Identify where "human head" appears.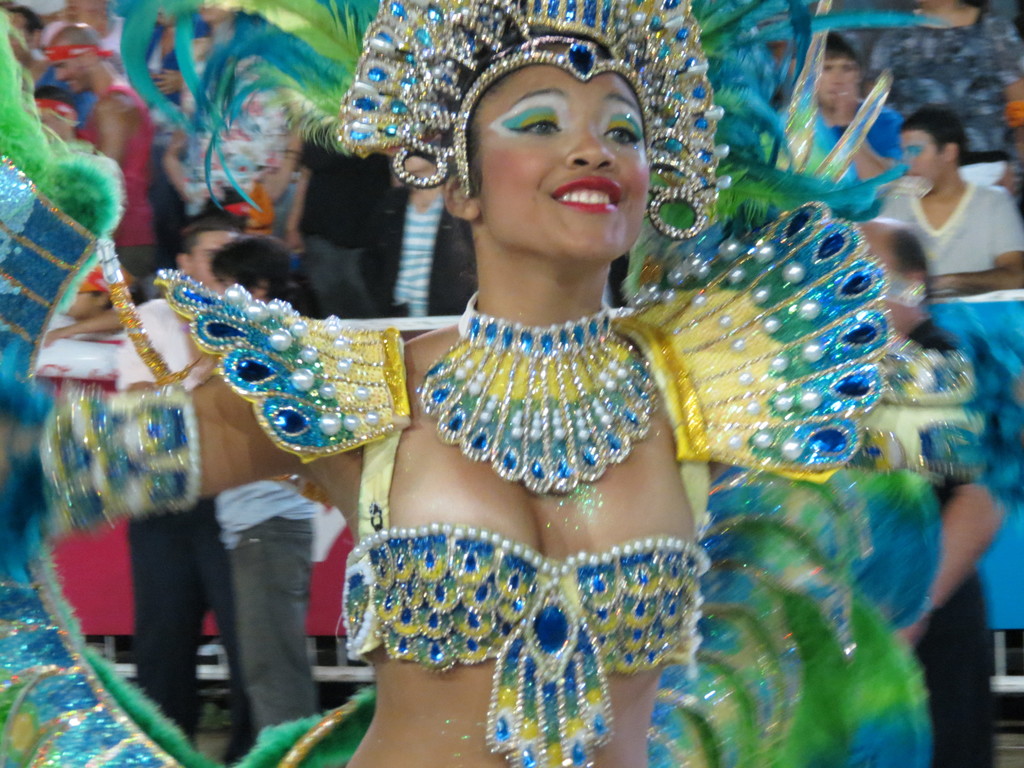
Appears at pyautogui.locateOnScreen(63, 0, 111, 31).
